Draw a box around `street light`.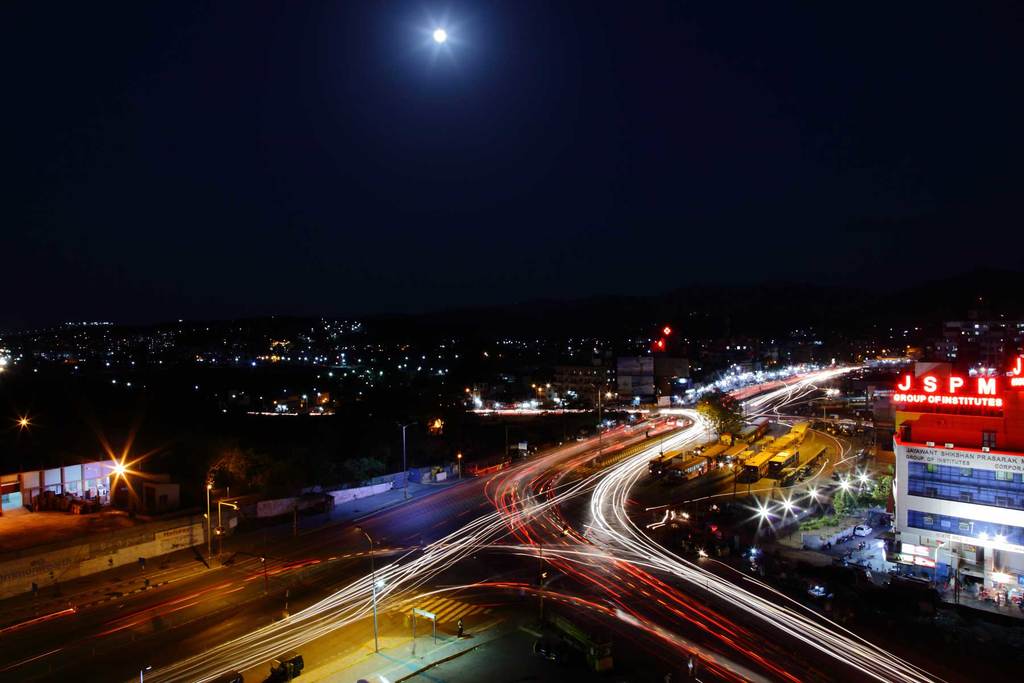
pyautogui.locateOnScreen(458, 452, 463, 481).
